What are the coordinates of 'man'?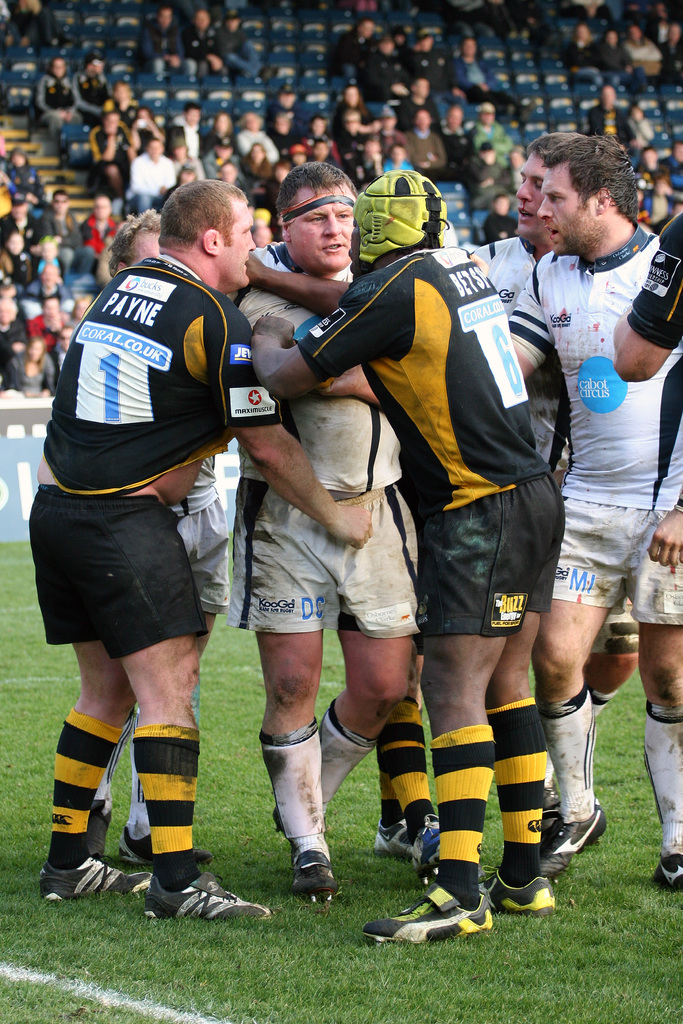
region(639, 147, 672, 177).
